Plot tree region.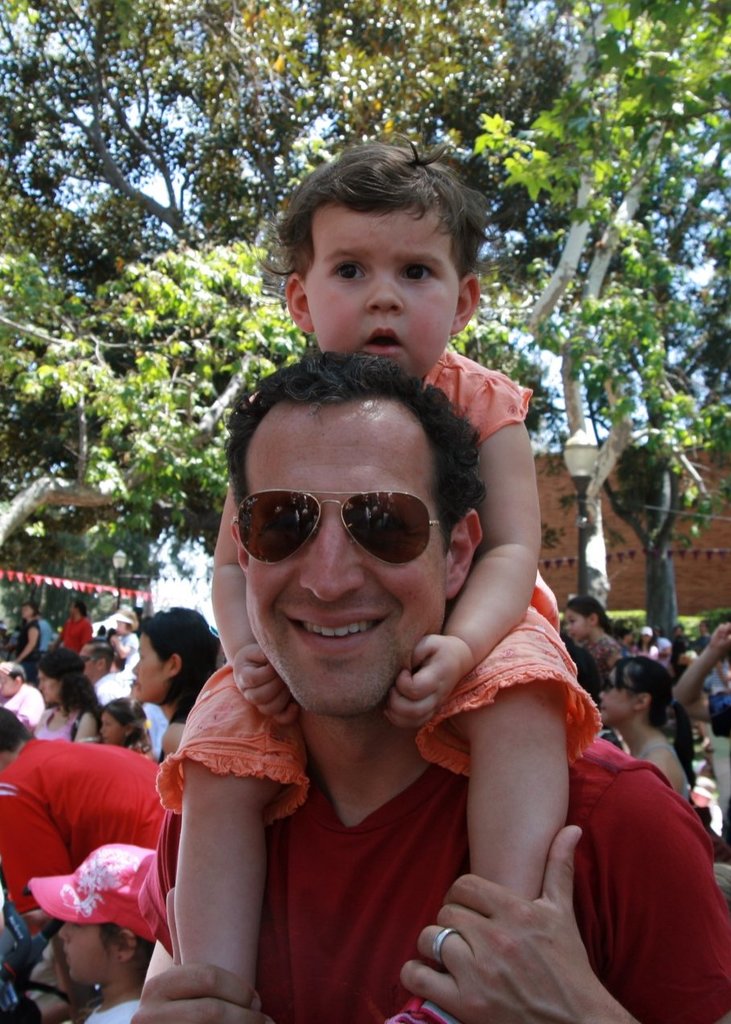
Plotted at locate(0, 238, 323, 560).
